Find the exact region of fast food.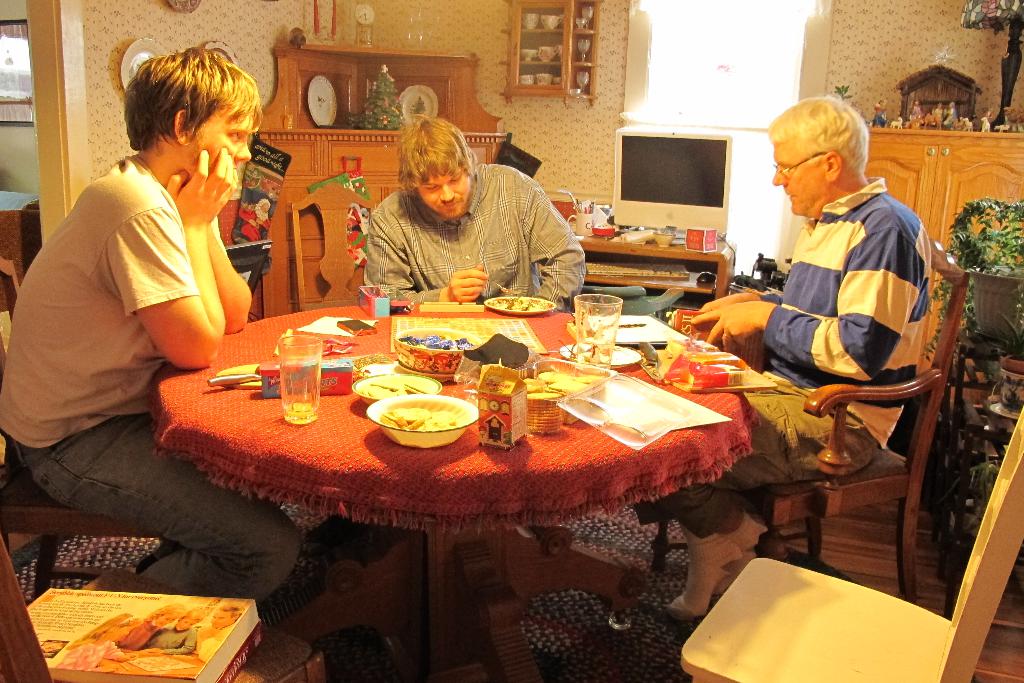
Exact region: detection(396, 331, 472, 347).
